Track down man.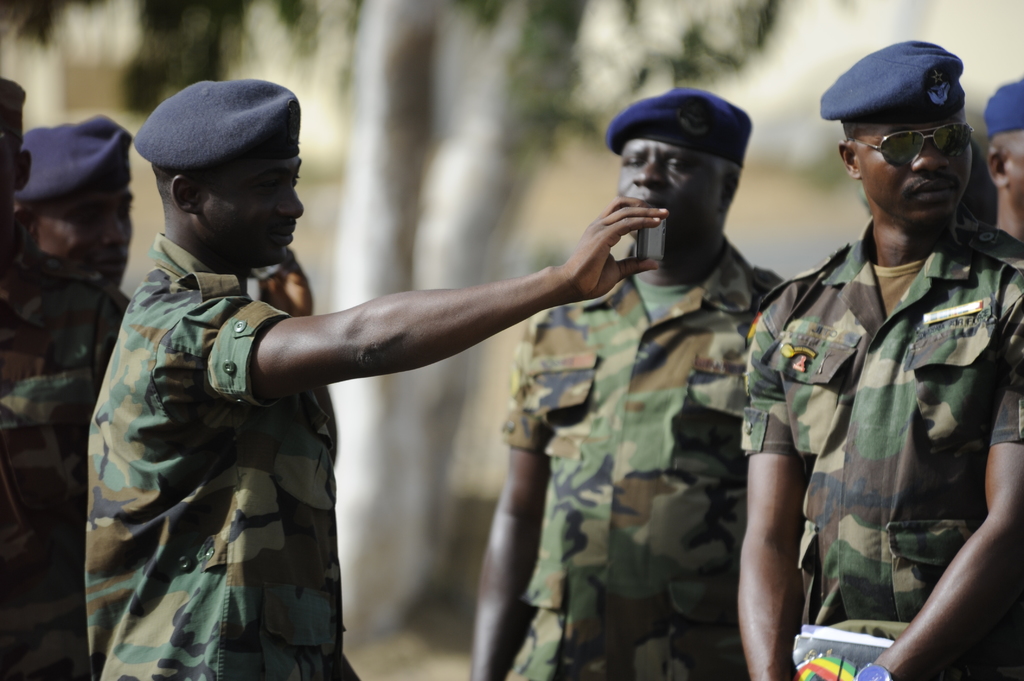
Tracked to Rect(11, 108, 137, 289).
